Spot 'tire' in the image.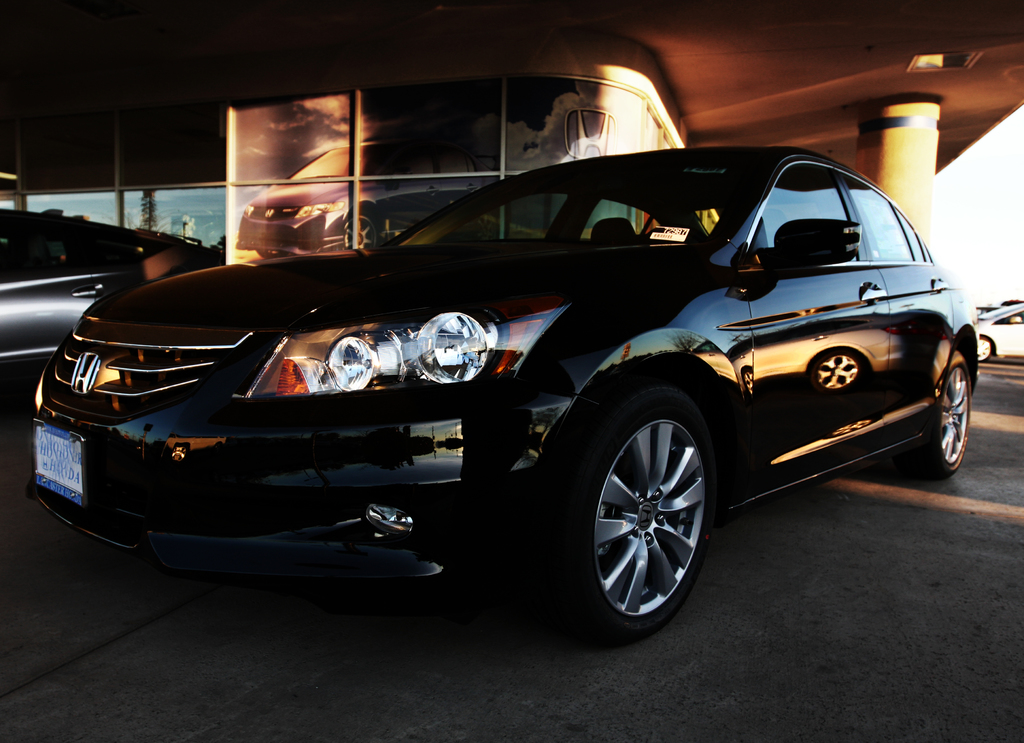
'tire' found at box=[916, 348, 973, 476].
